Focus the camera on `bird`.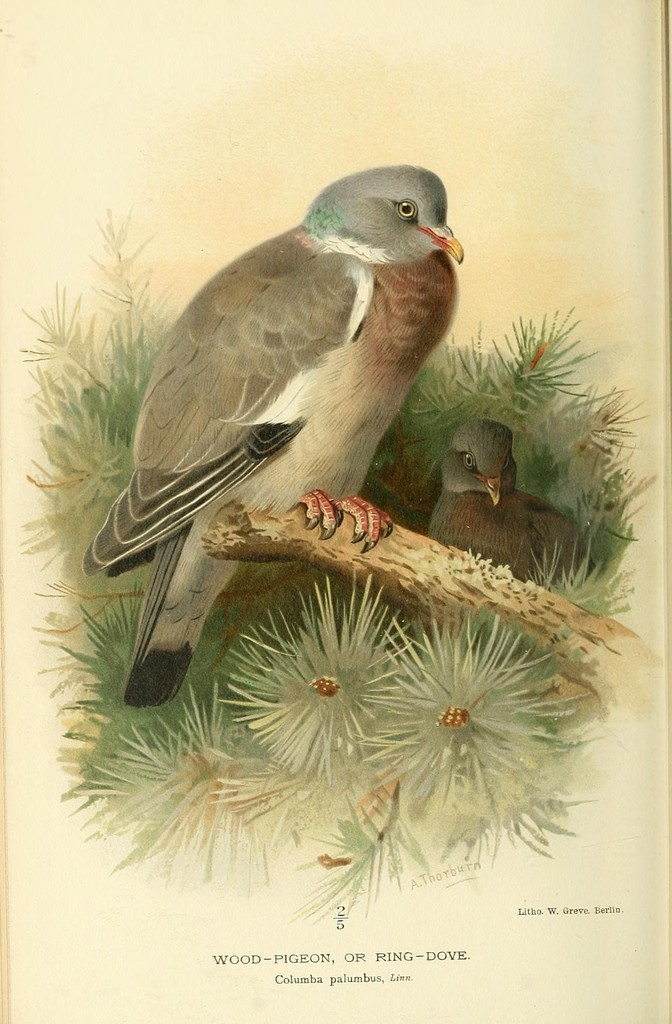
Focus region: 68 177 472 721.
